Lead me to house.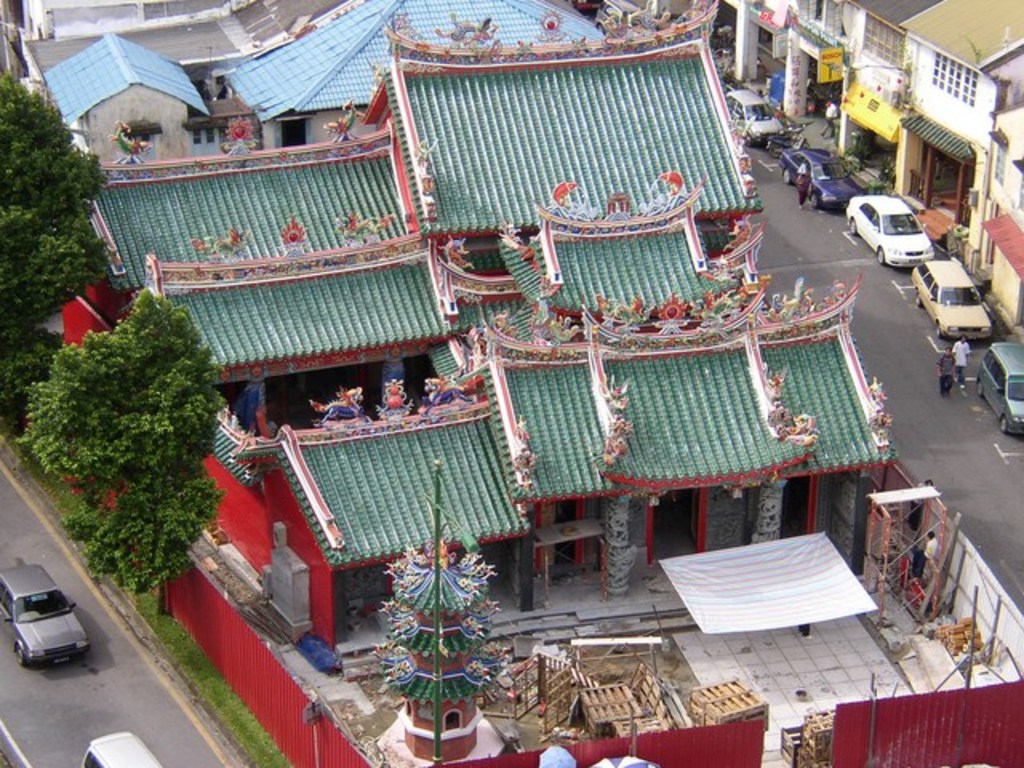
Lead to <bbox>702, 0, 850, 160</bbox>.
